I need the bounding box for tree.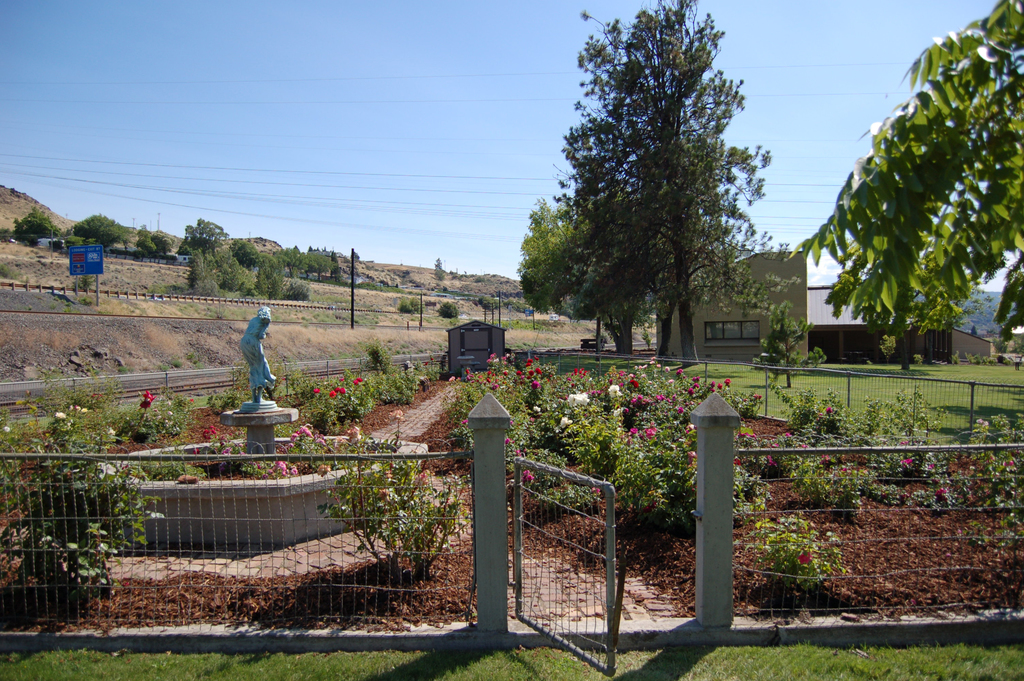
Here it is: 61/208/127/249.
